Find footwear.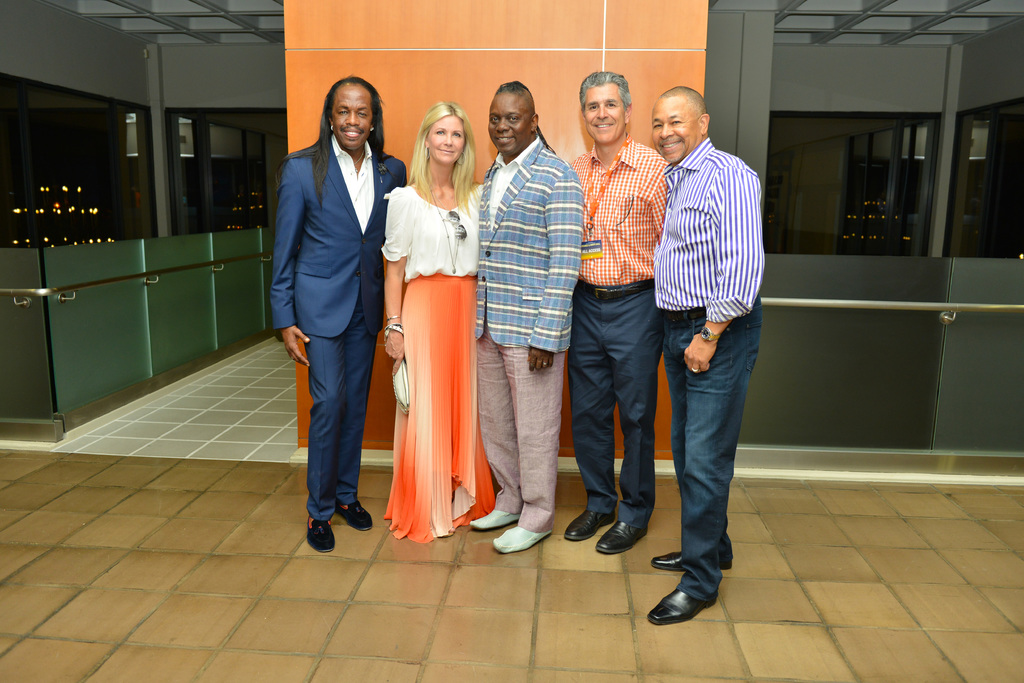
bbox(304, 512, 334, 553).
